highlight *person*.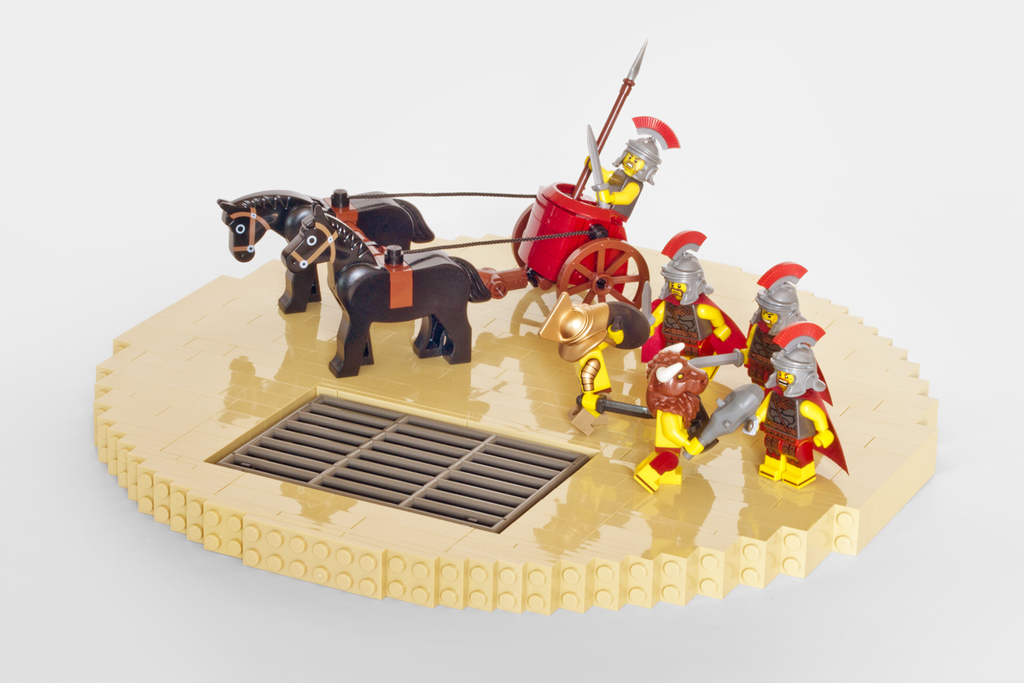
Highlighted region: 745, 340, 831, 490.
